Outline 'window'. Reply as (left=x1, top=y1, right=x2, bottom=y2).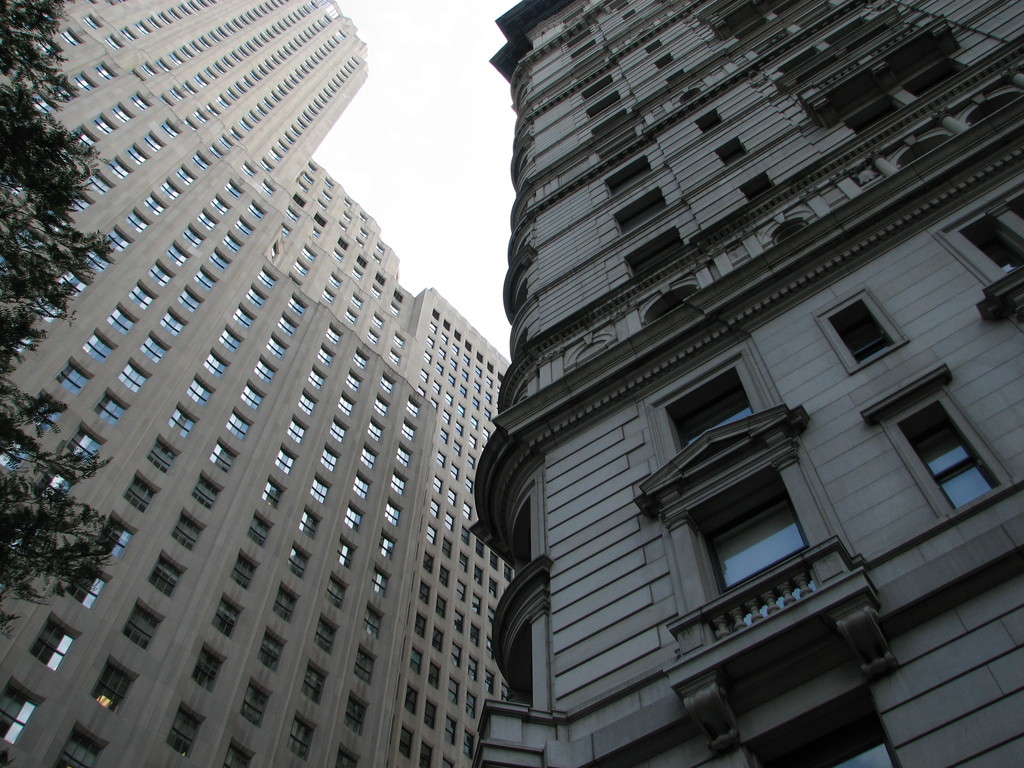
(left=960, top=214, right=1023, bottom=274).
